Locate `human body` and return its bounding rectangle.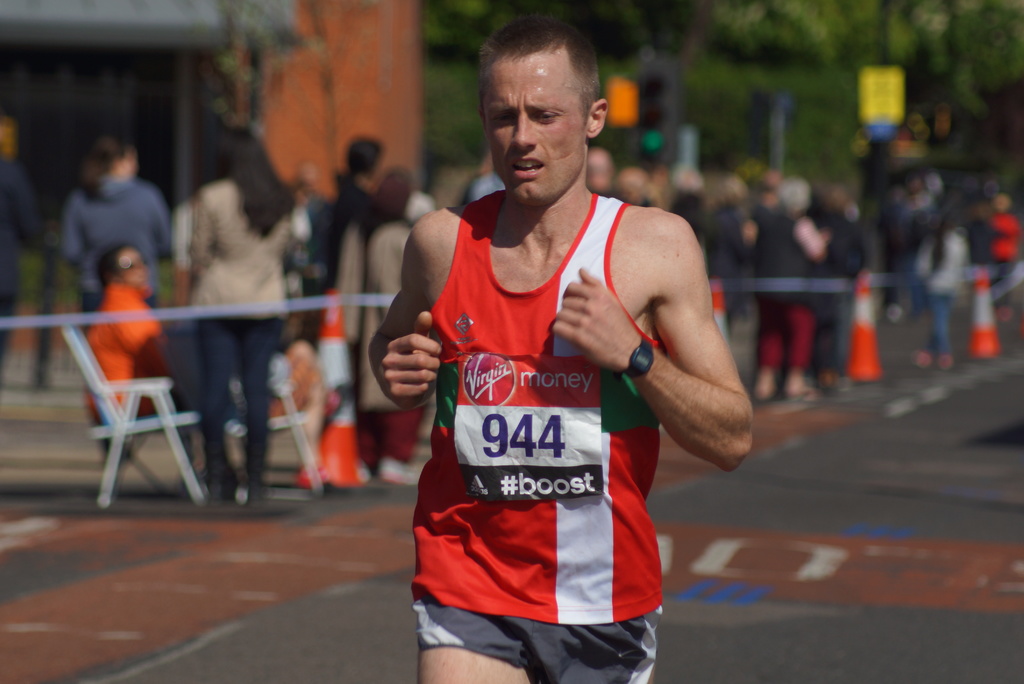
rect(63, 128, 188, 316).
